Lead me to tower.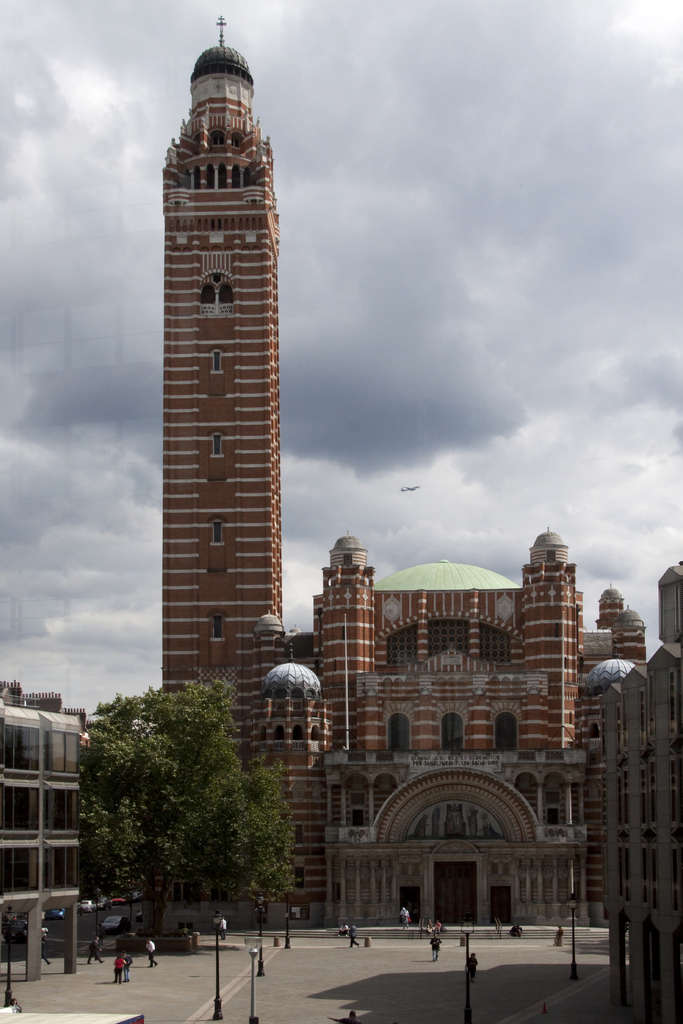
Lead to x1=320, y1=545, x2=375, y2=753.
